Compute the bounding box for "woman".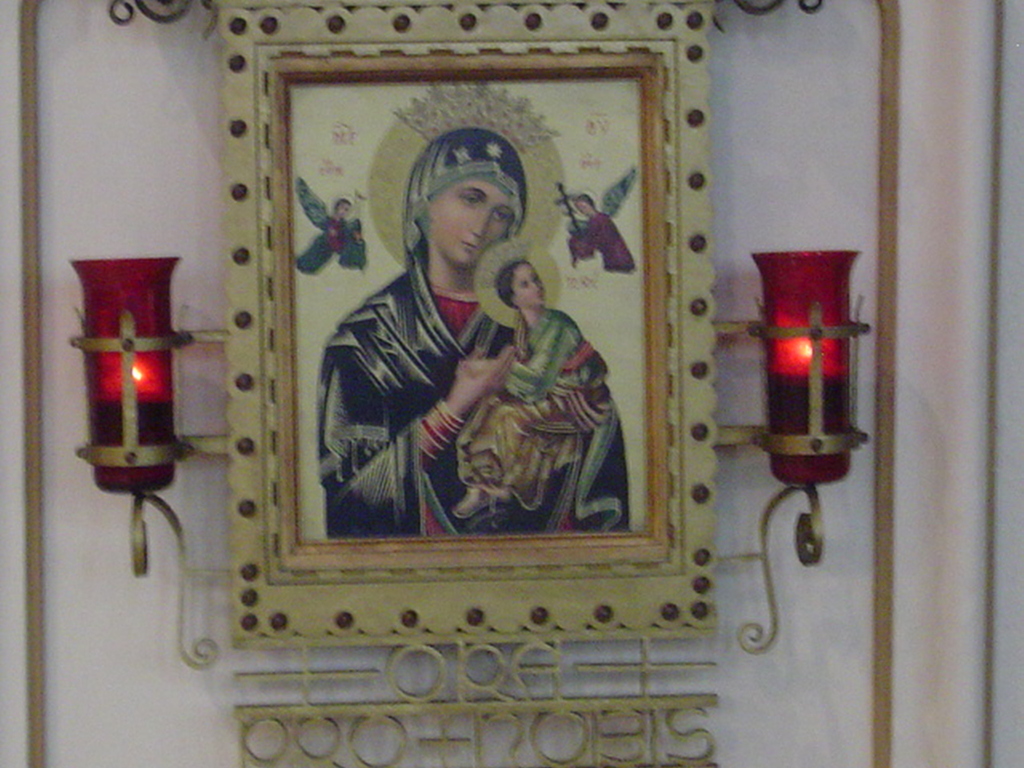
[left=292, top=136, right=631, bottom=576].
